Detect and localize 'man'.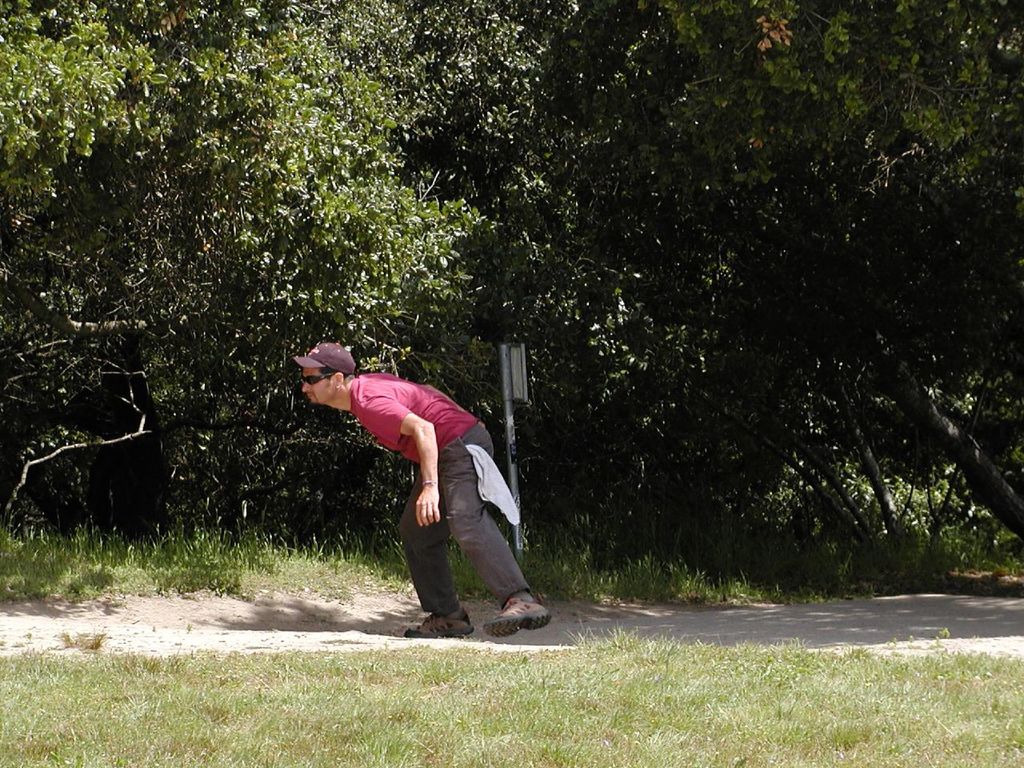
Localized at (287,342,545,646).
